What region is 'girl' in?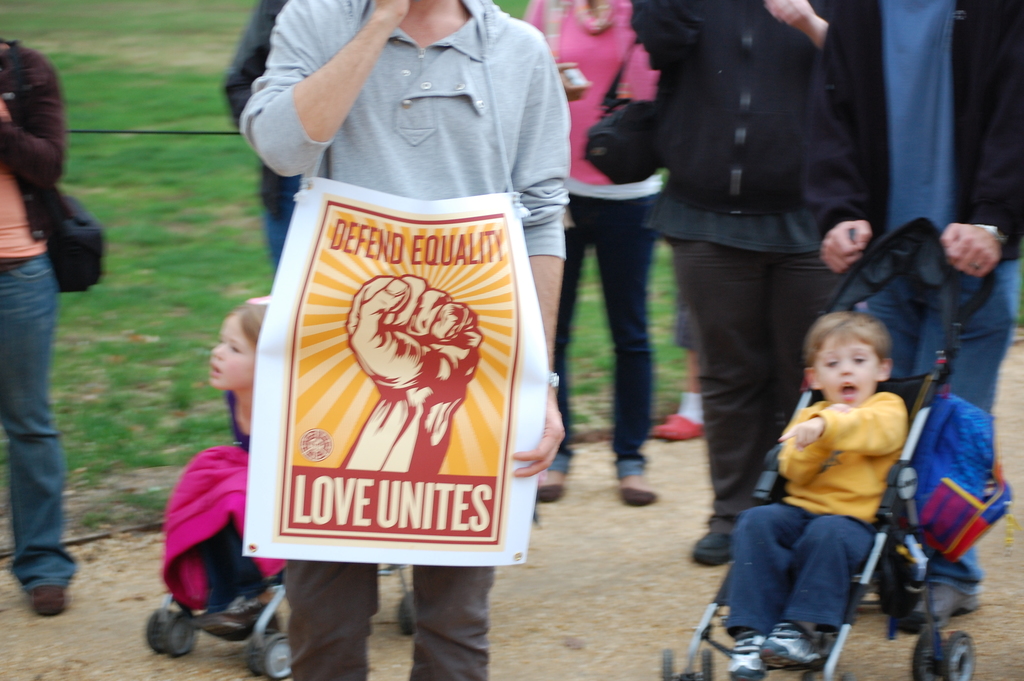
detection(190, 303, 279, 644).
